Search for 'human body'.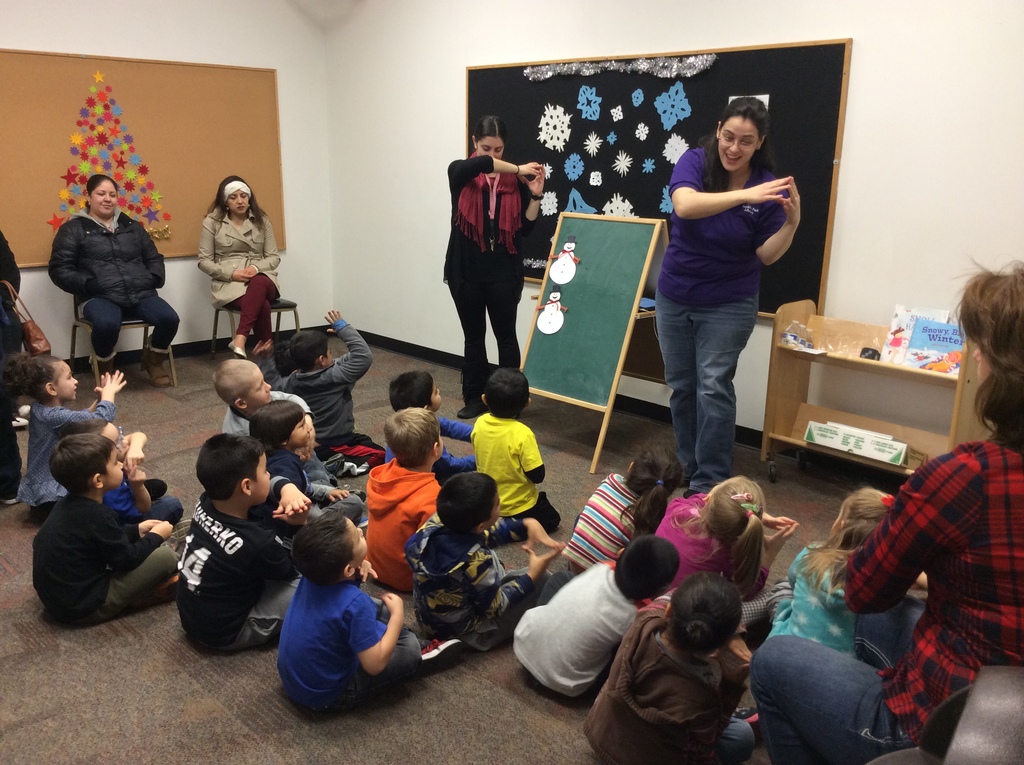
Found at Rect(223, 388, 324, 476).
